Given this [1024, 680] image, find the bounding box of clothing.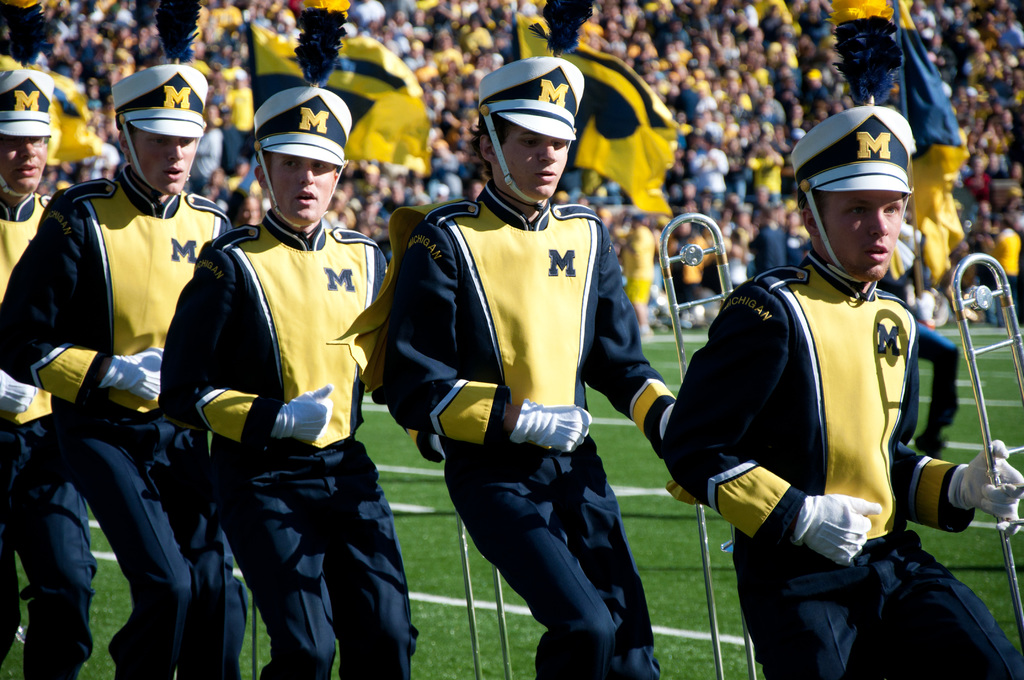
rect(399, 57, 429, 73).
